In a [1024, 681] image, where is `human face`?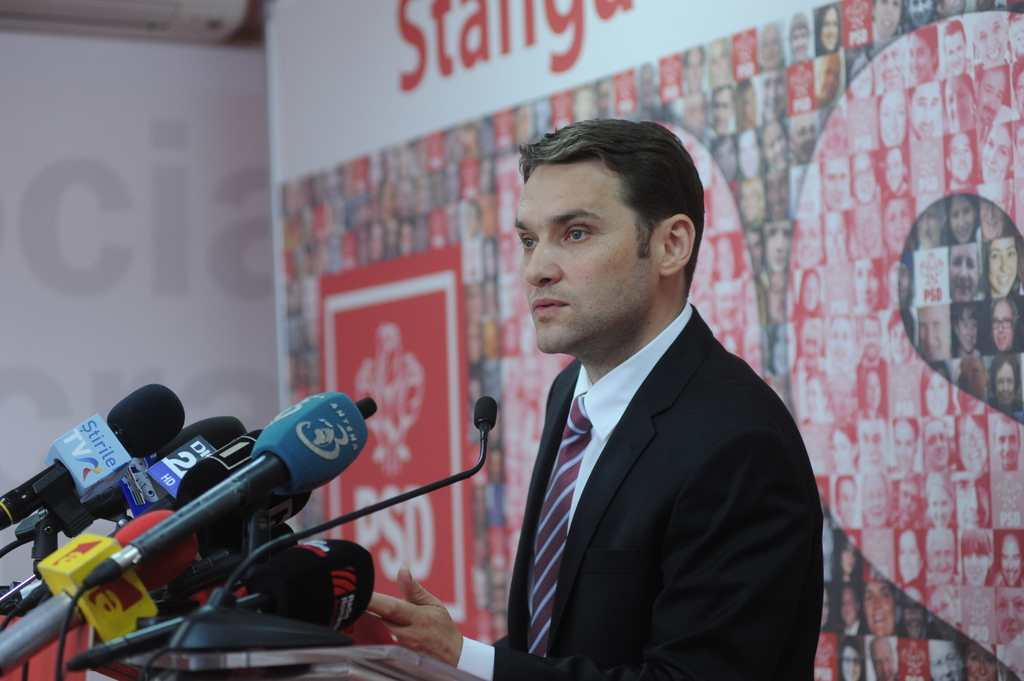
BBox(948, 75, 977, 131).
